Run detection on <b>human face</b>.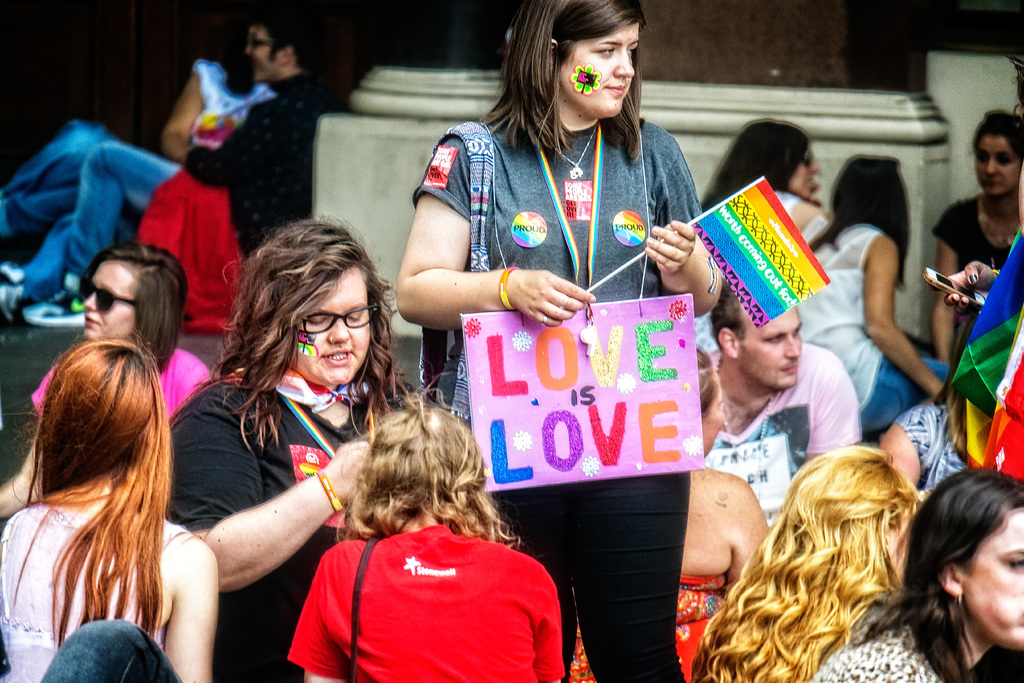
Result: box=[557, 19, 640, 118].
